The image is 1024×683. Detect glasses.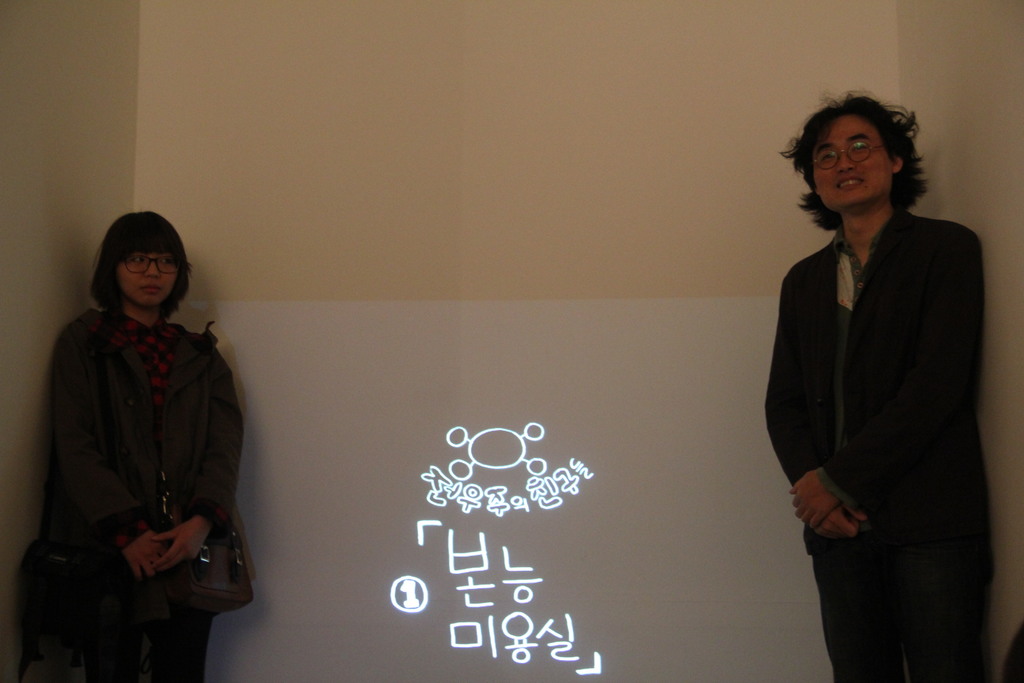
Detection: box=[806, 135, 883, 169].
